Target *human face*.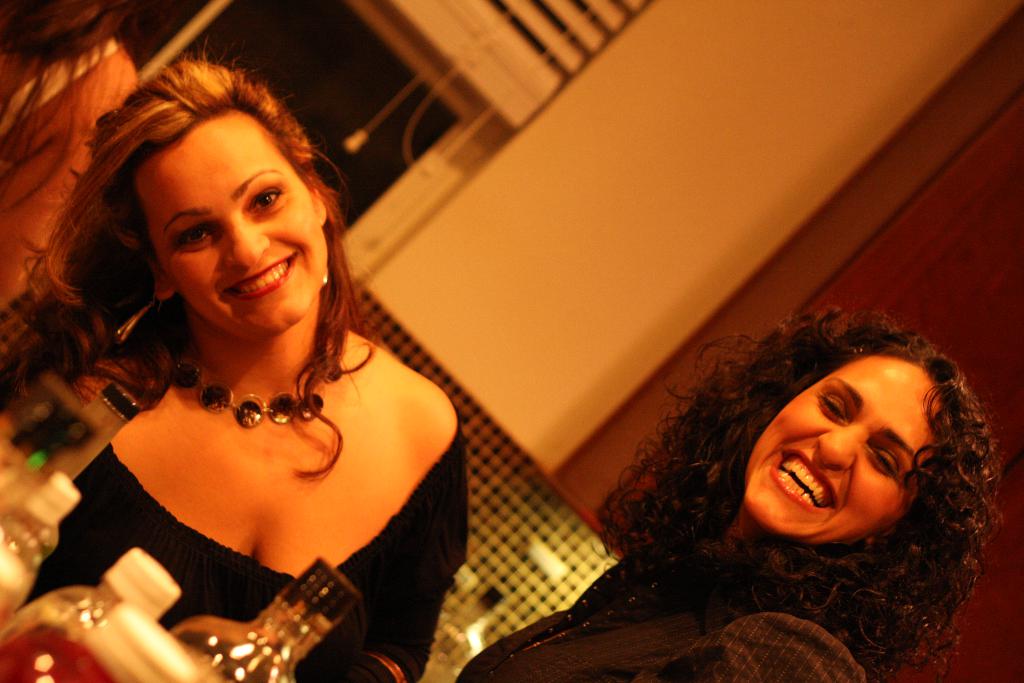
Target region: box(740, 356, 940, 545).
